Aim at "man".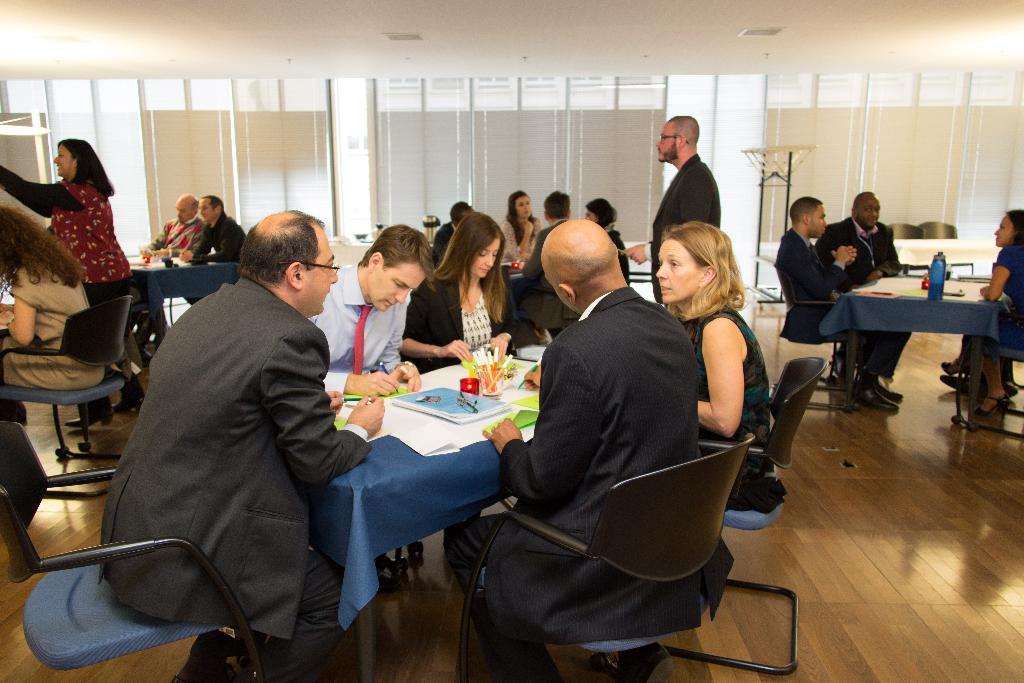
Aimed at x1=593 y1=188 x2=642 y2=295.
